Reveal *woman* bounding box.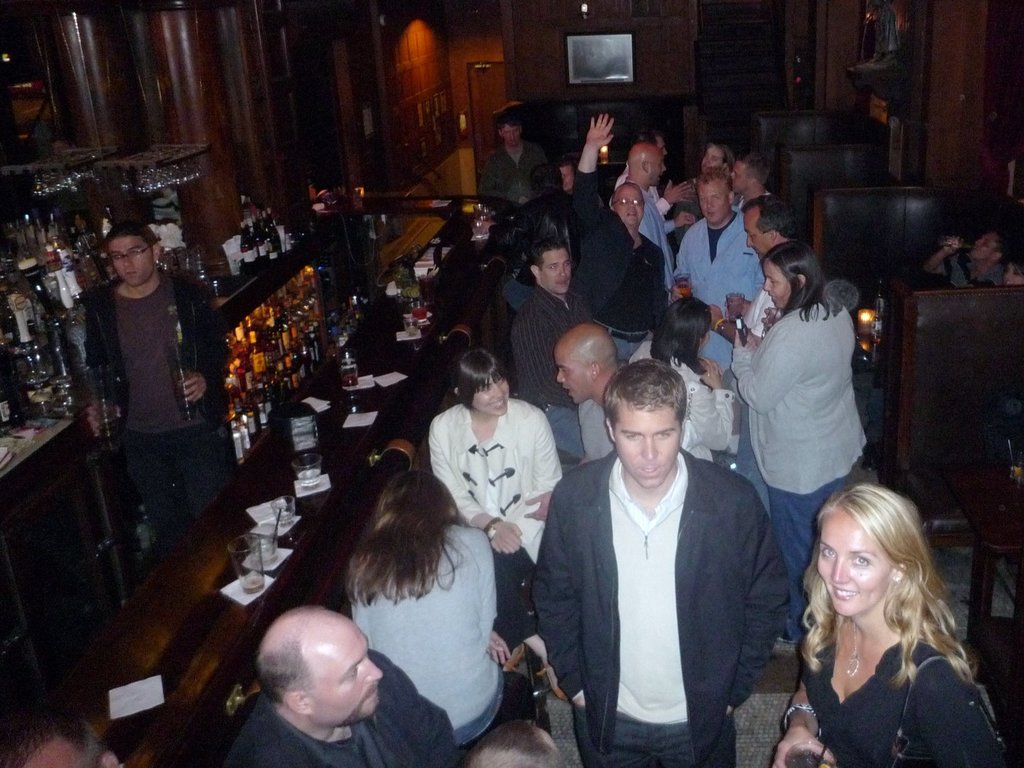
Revealed: BBox(426, 347, 559, 650).
